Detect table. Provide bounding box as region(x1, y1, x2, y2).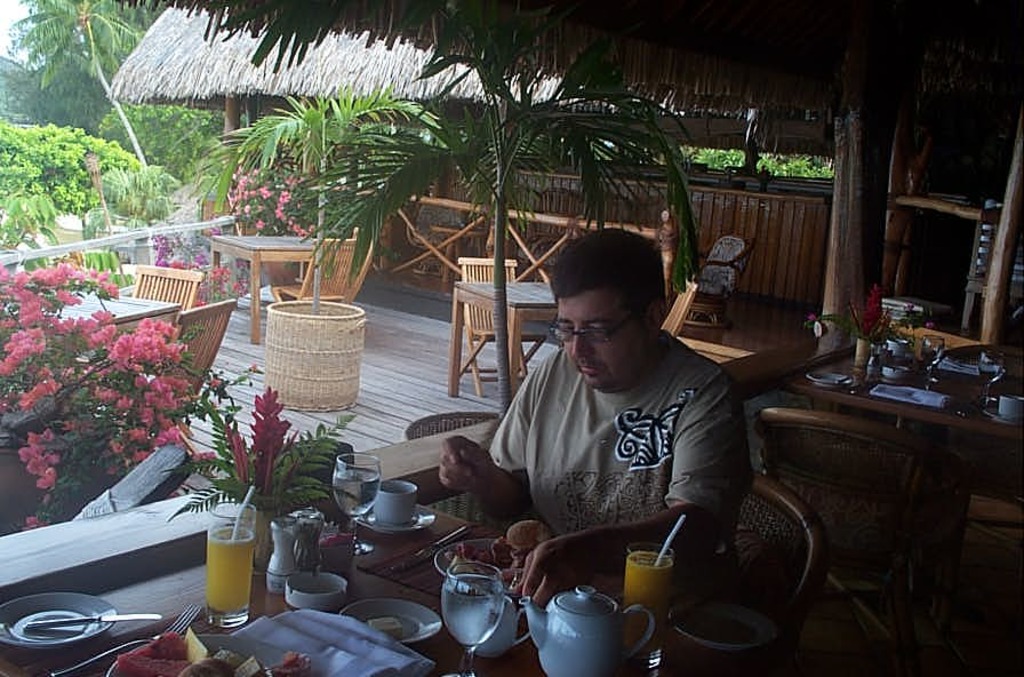
region(58, 277, 183, 336).
